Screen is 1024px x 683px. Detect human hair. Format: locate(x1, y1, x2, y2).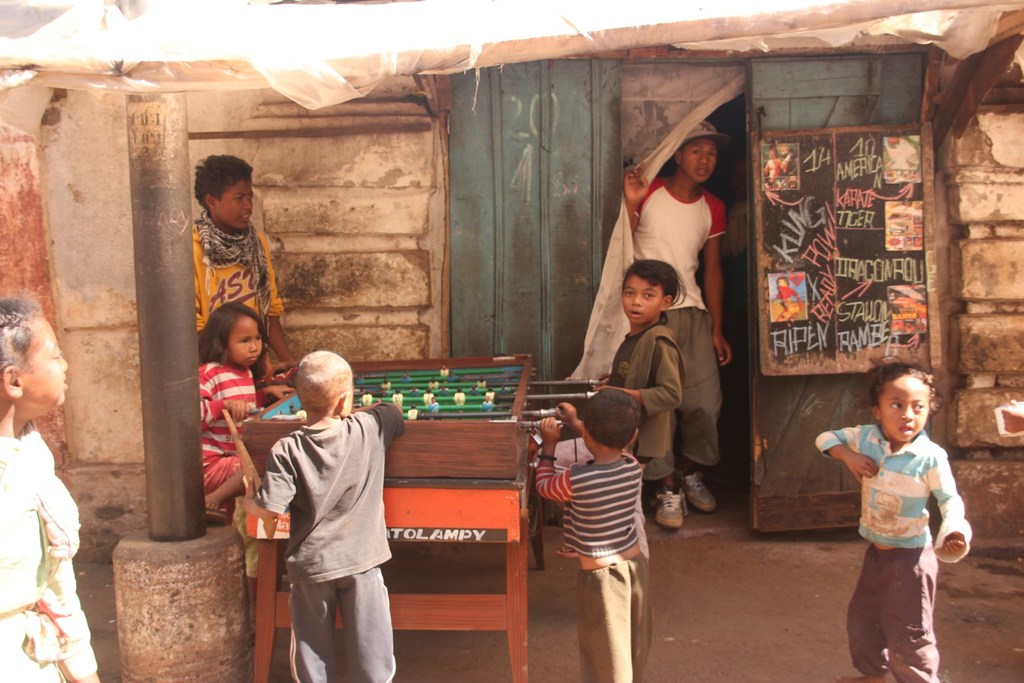
locate(620, 253, 684, 313).
